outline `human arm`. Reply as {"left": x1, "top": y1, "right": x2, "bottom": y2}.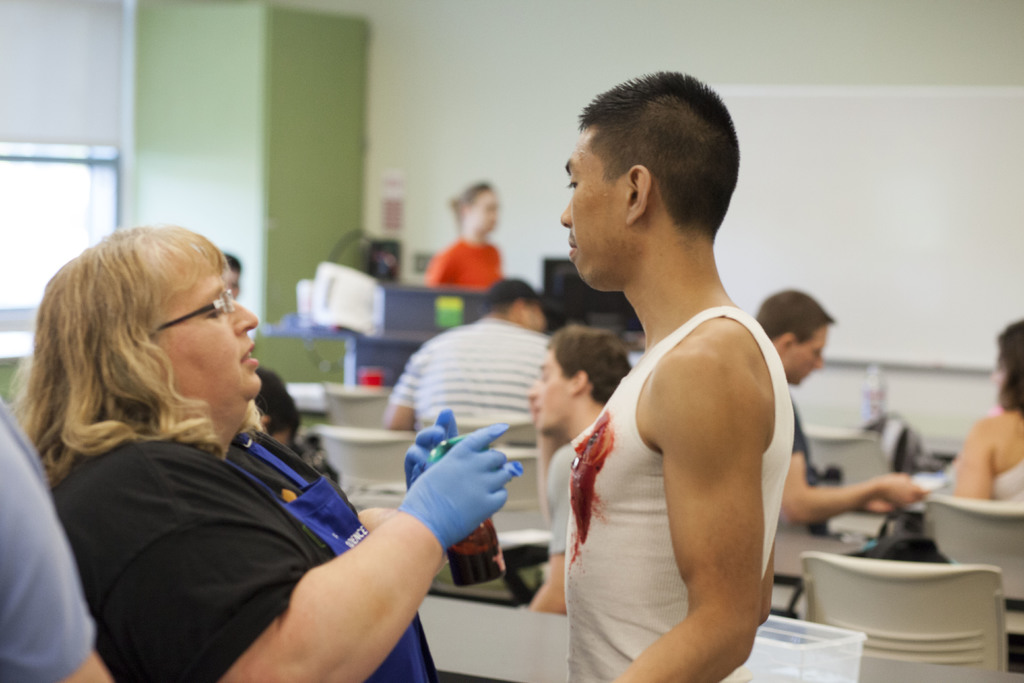
{"left": 535, "top": 393, "right": 559, "bottom": 530}.
